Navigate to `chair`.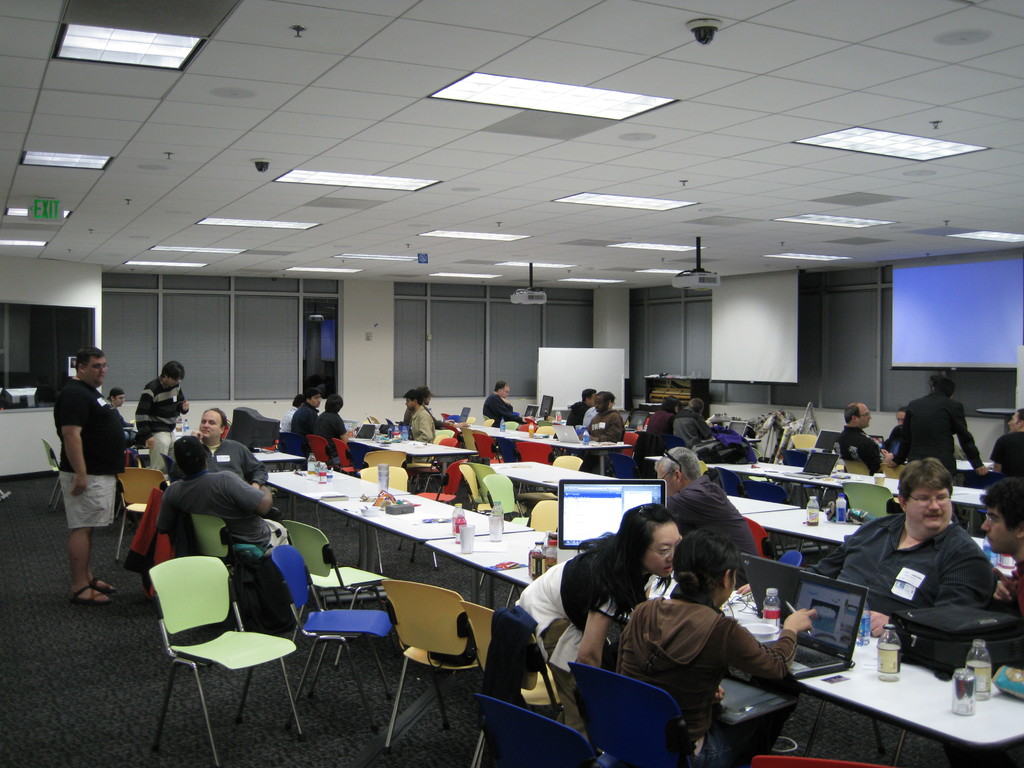
Navigation target: x1=517 y1=424 x2=540 y2=429.
